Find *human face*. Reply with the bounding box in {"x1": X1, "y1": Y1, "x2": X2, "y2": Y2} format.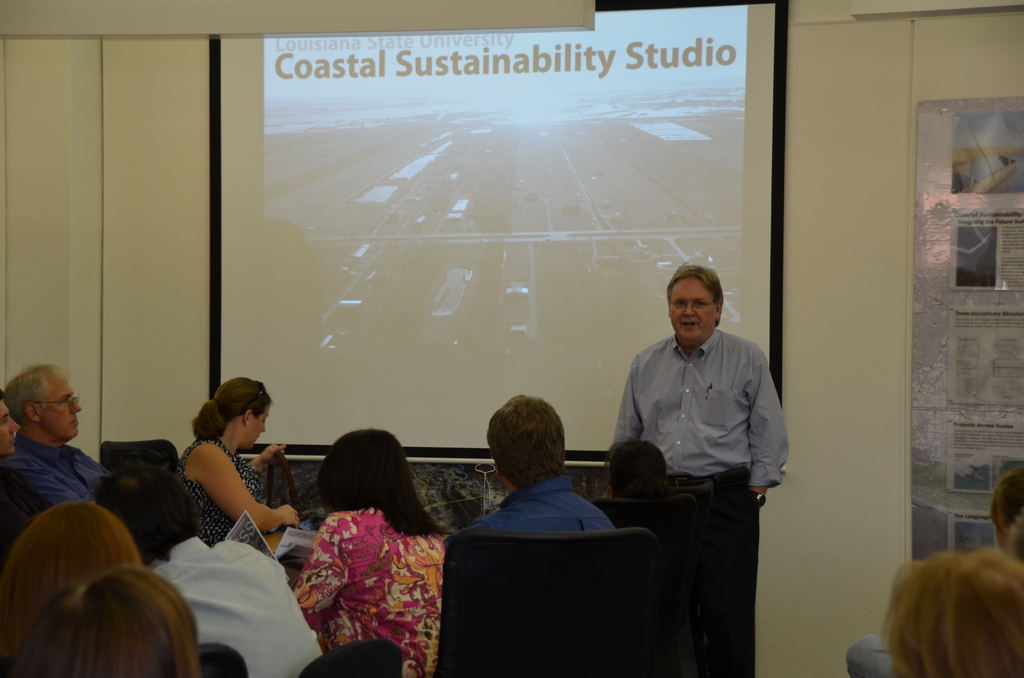
{"x1": 43, "y1": 371, "x2": 81, "y2": 440}.
